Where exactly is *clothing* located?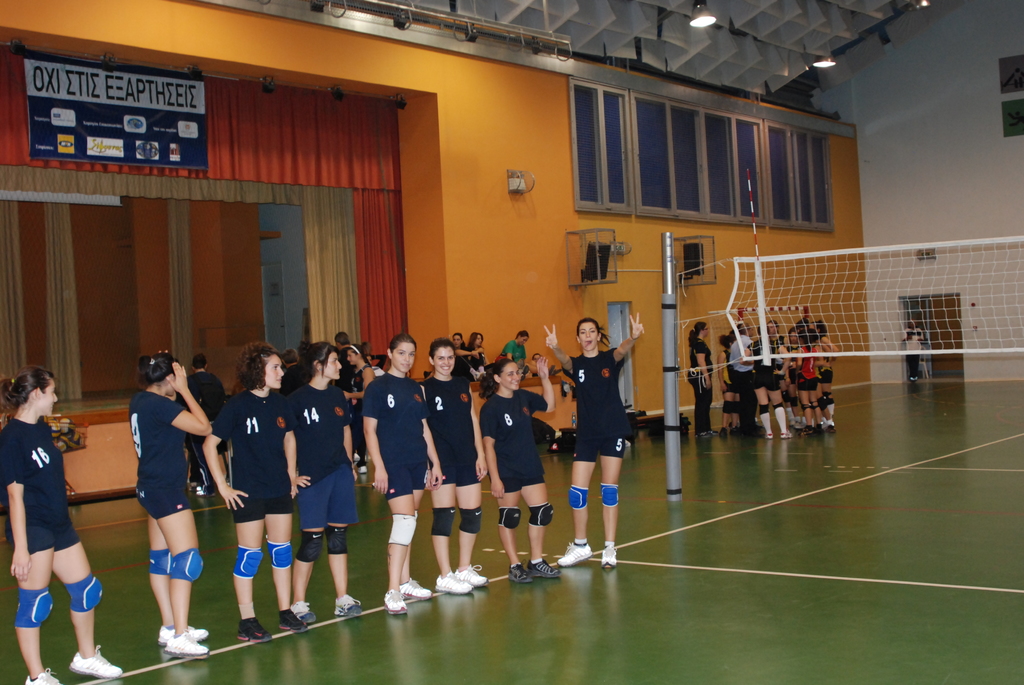
Its bounding box is region(417, 375, 486, 486).
